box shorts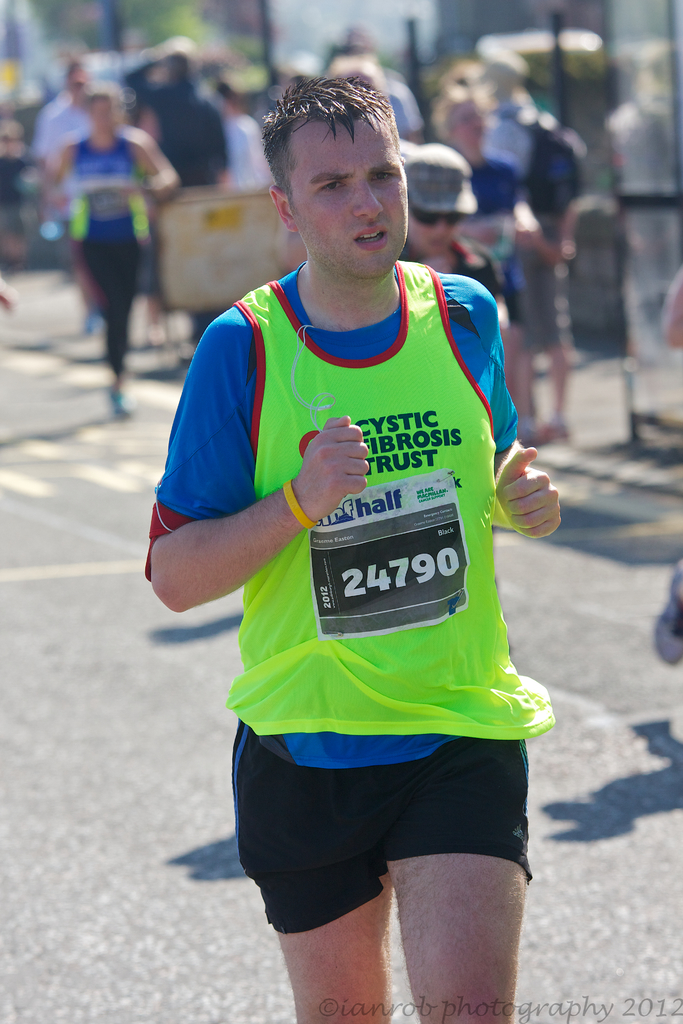
228/749/545/927
